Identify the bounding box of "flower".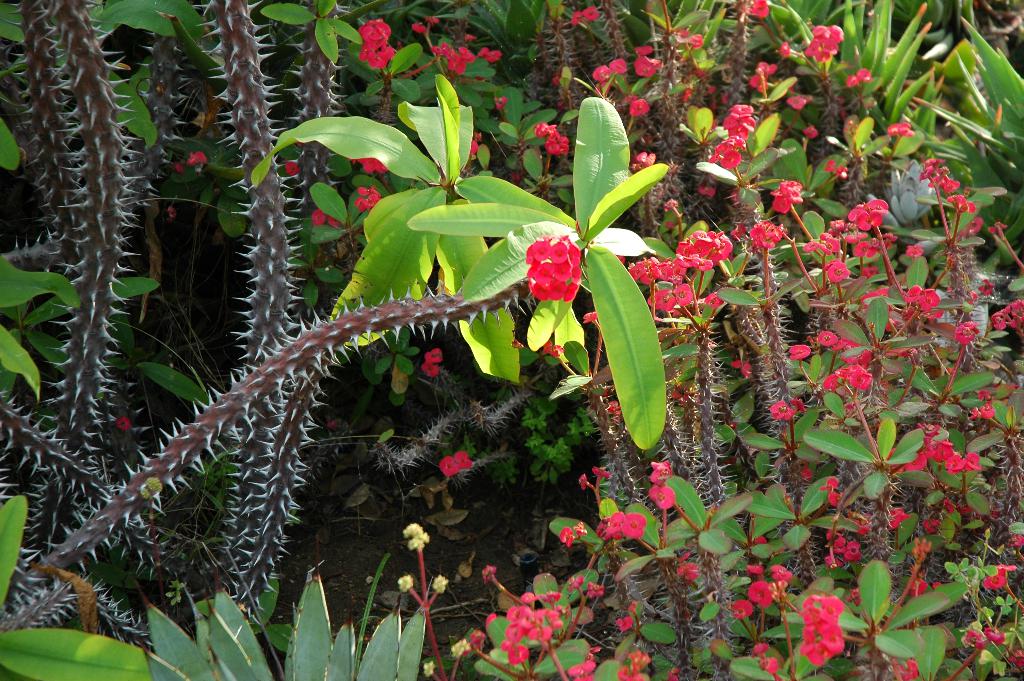
(x1=820, y1=529, x2=841, y2=548).
